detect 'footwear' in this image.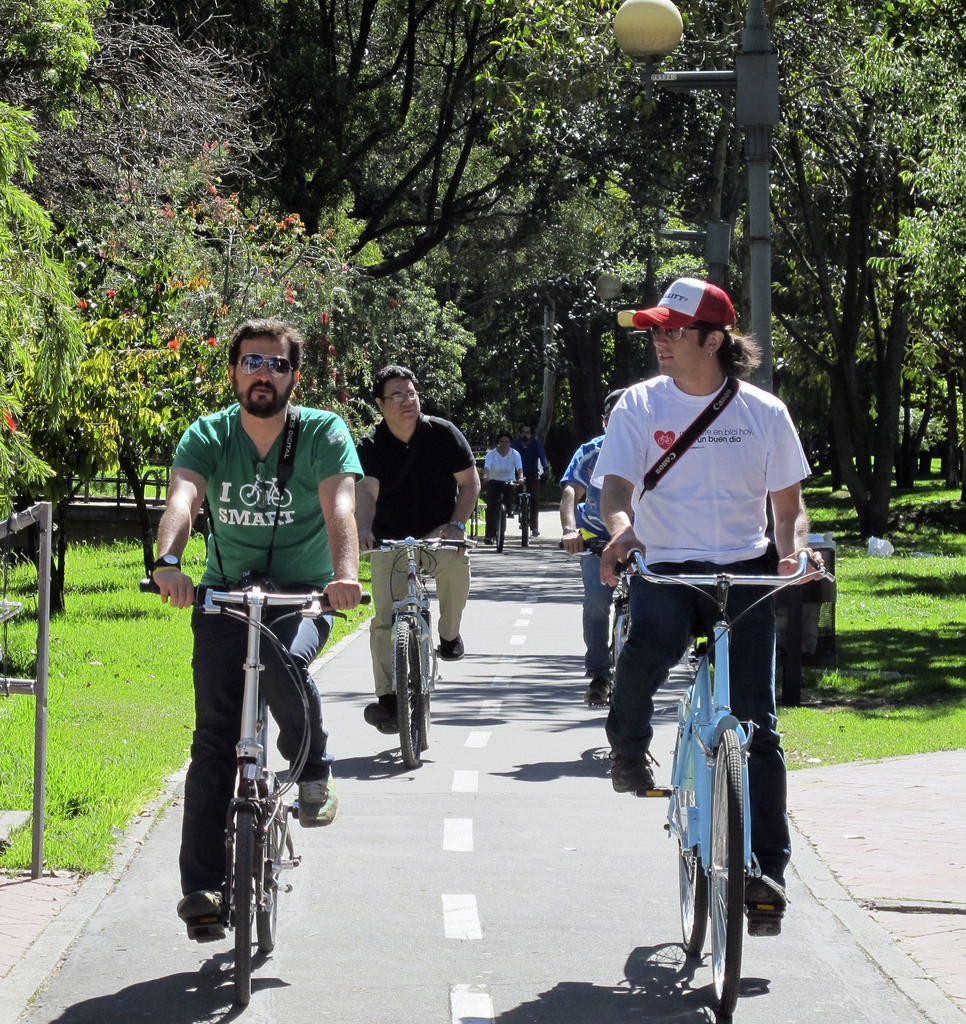
Detection: 741,876,791,938.
